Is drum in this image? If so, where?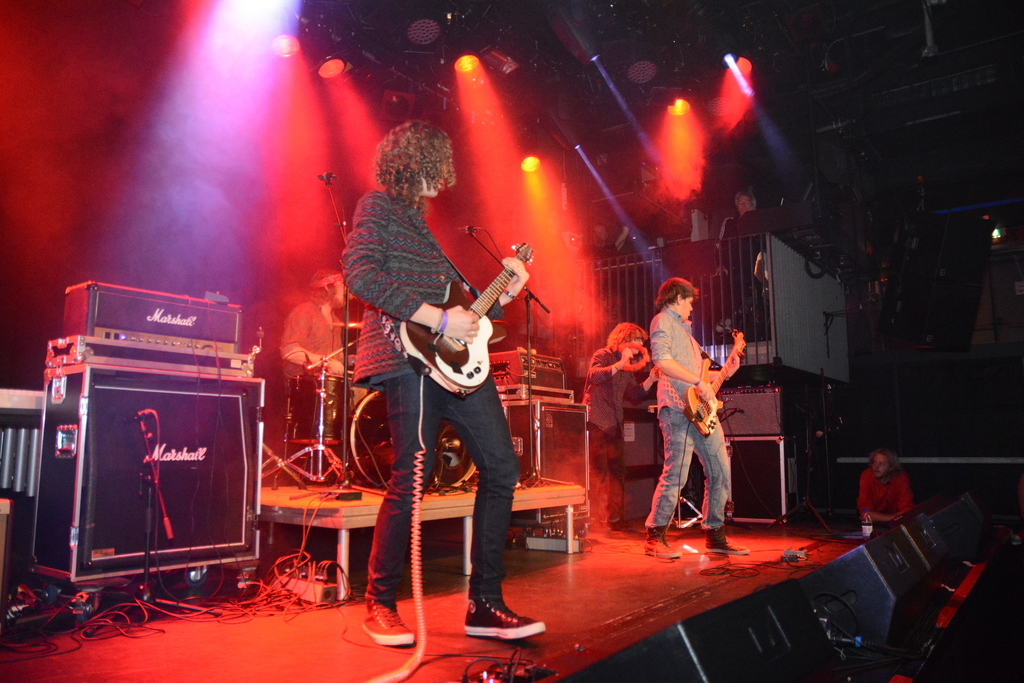
Yes, at BBox(289, 371, 353, 447).
